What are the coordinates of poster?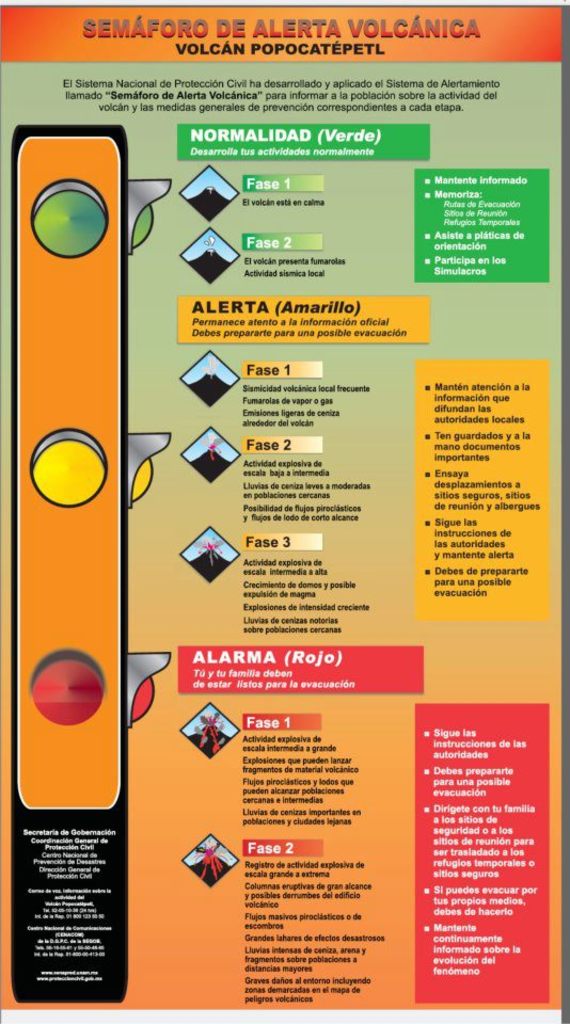
{"x1": 3, "y1": 2, "x2": 569, "y2": 1011}.
